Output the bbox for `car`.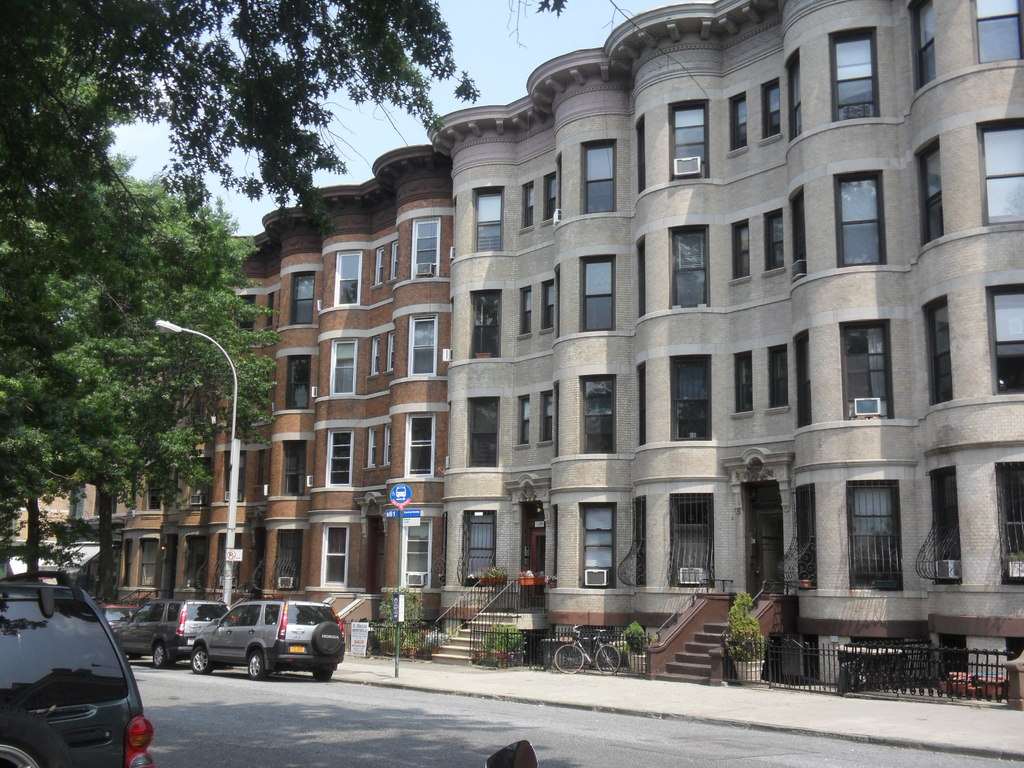
detection(99, 600, 131, 621).
